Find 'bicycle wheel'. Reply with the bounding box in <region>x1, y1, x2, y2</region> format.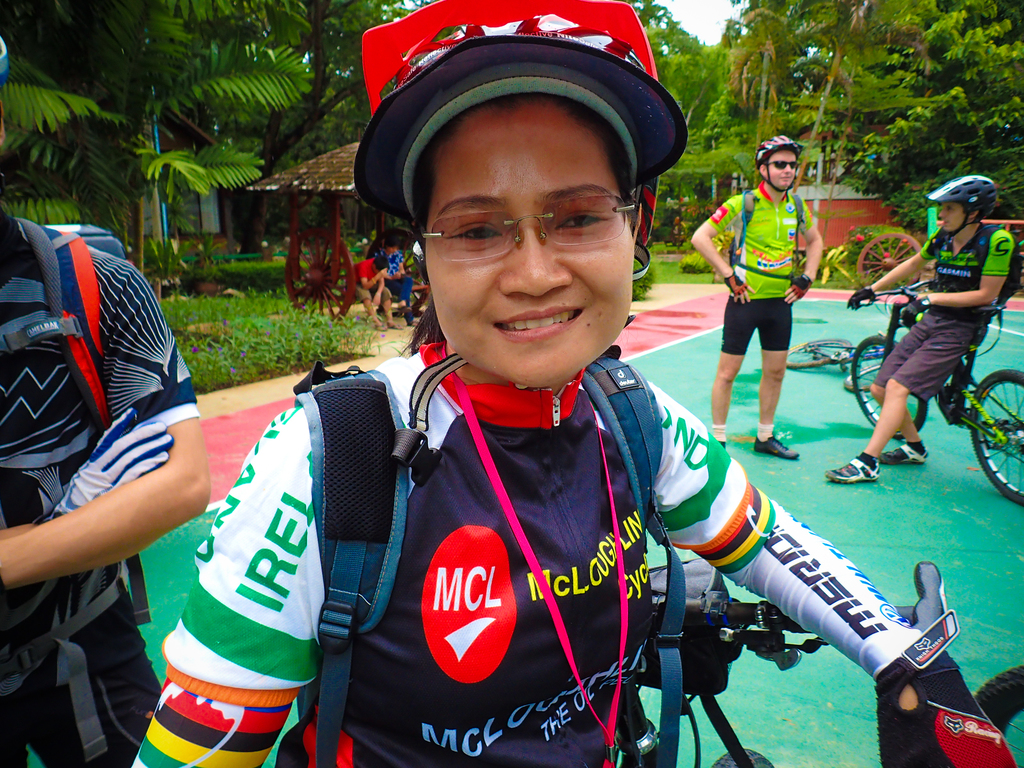
<region>785, 337, 847, 371</region>.
